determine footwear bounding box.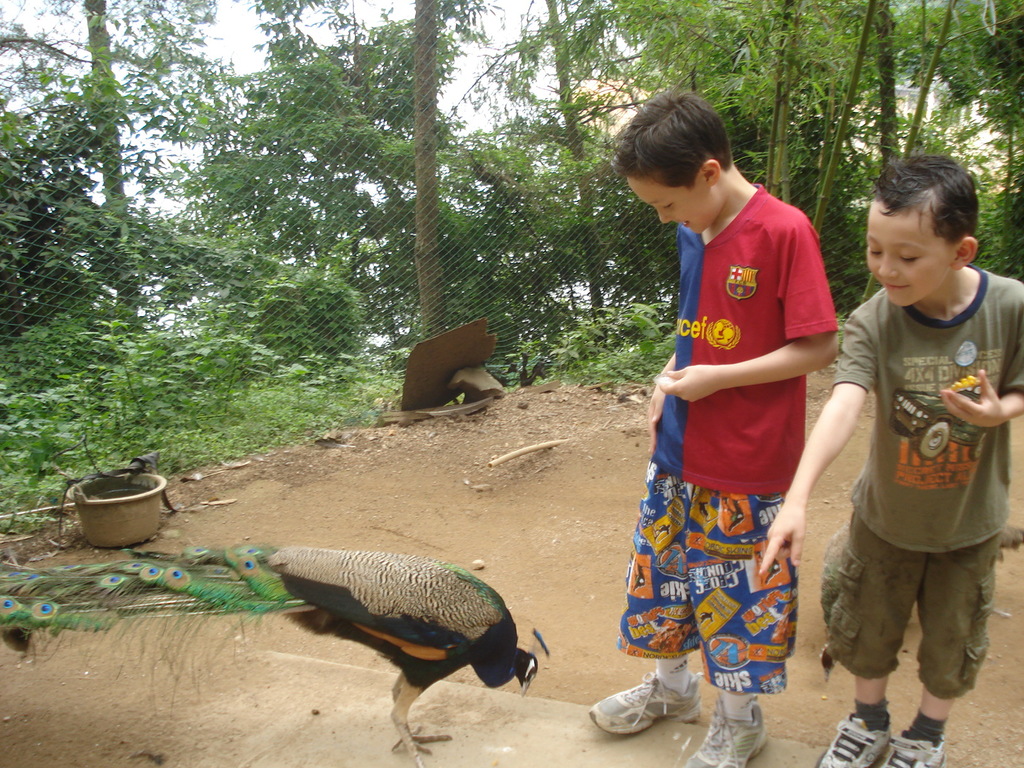
Determined: [682,691,765,767].
